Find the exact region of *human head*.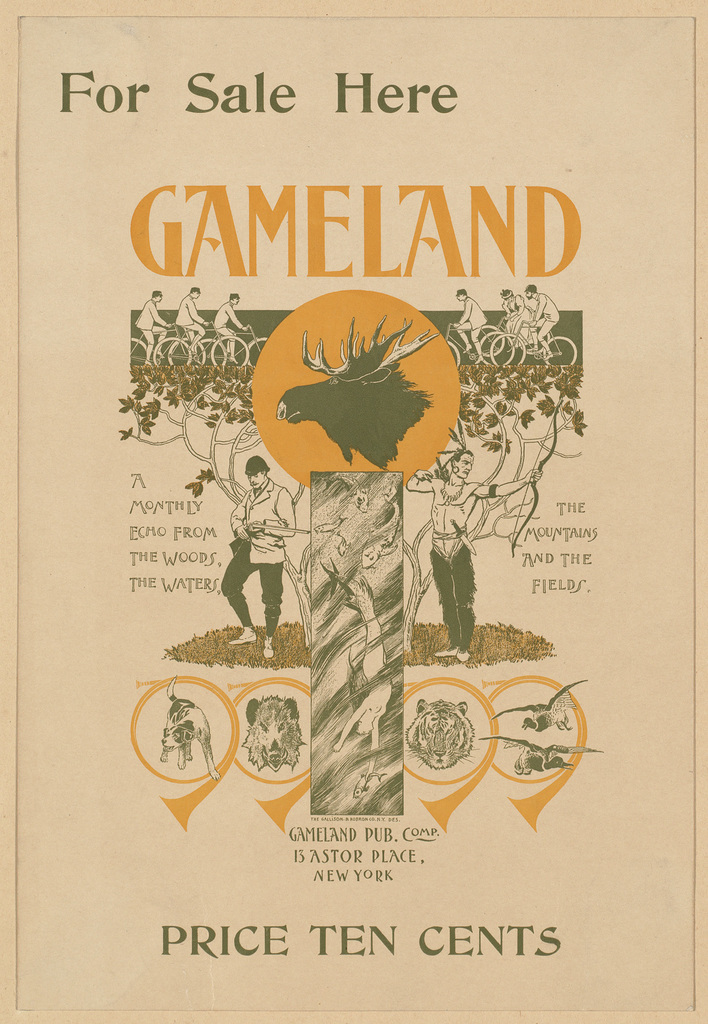
Exact region: bbox(523, 283, 536, 299).
